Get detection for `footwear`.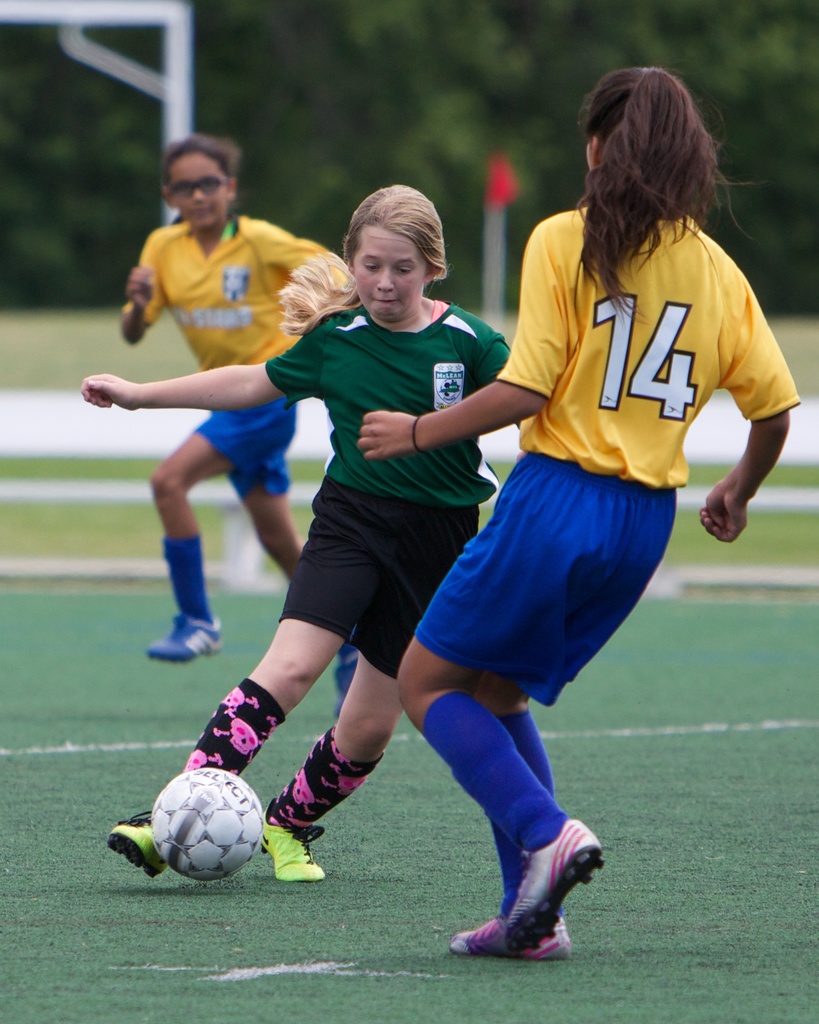
Detection: 104/804/170/881.
